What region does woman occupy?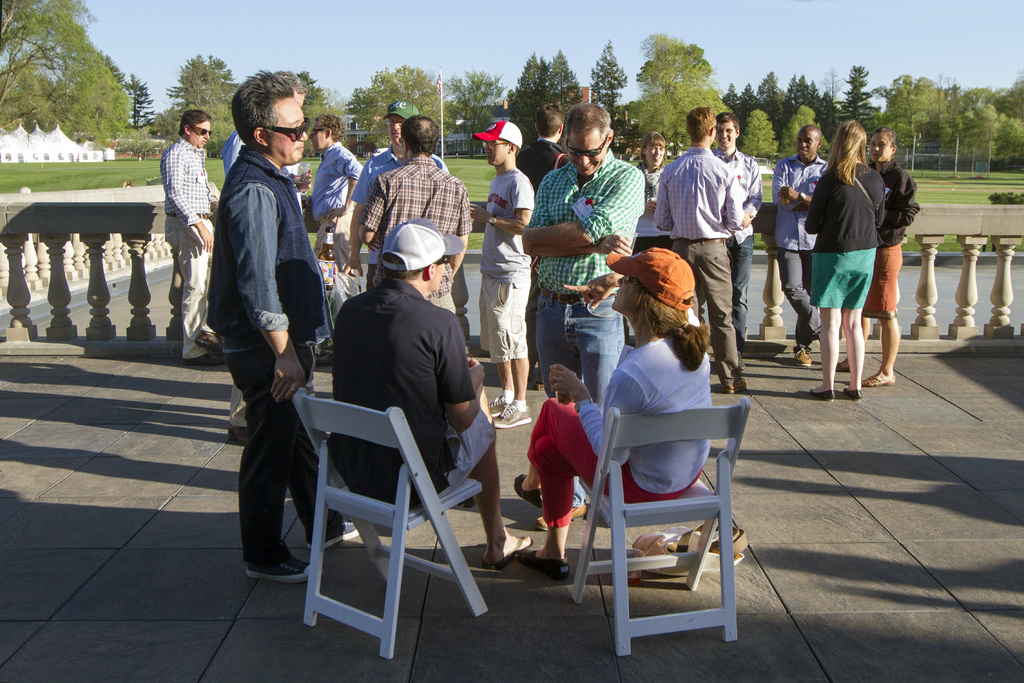
pyautogui.locateOnScreen(629, 135, 669, 213).
